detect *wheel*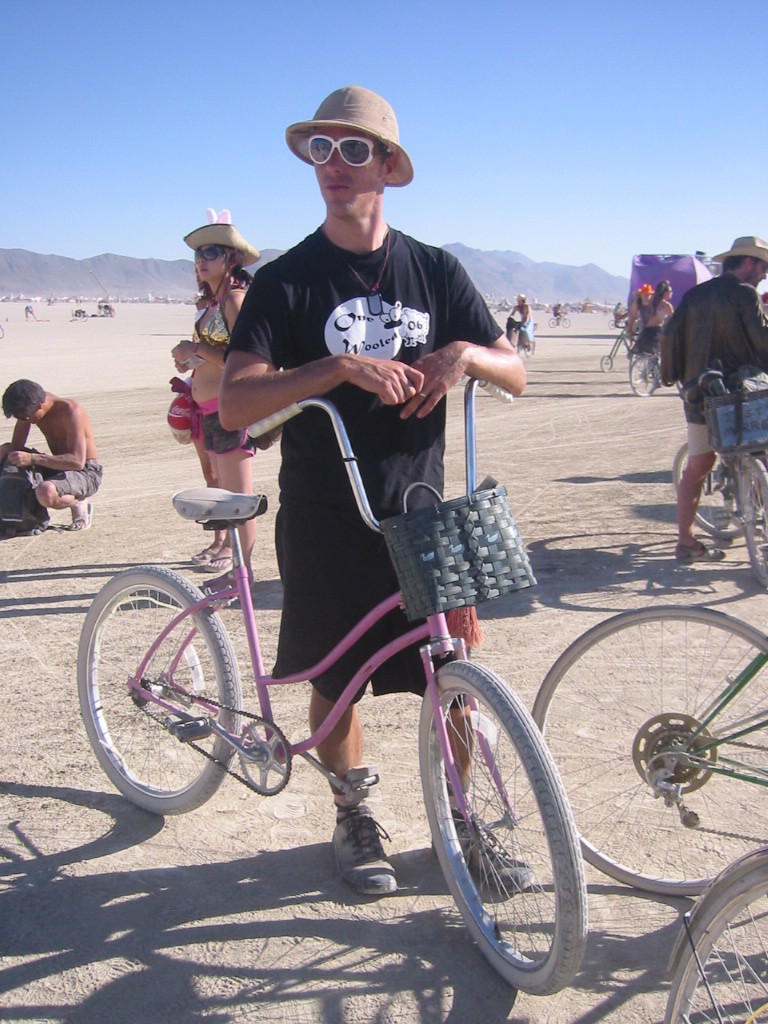
[left=683, top=859, right=766, bottom=1015]
